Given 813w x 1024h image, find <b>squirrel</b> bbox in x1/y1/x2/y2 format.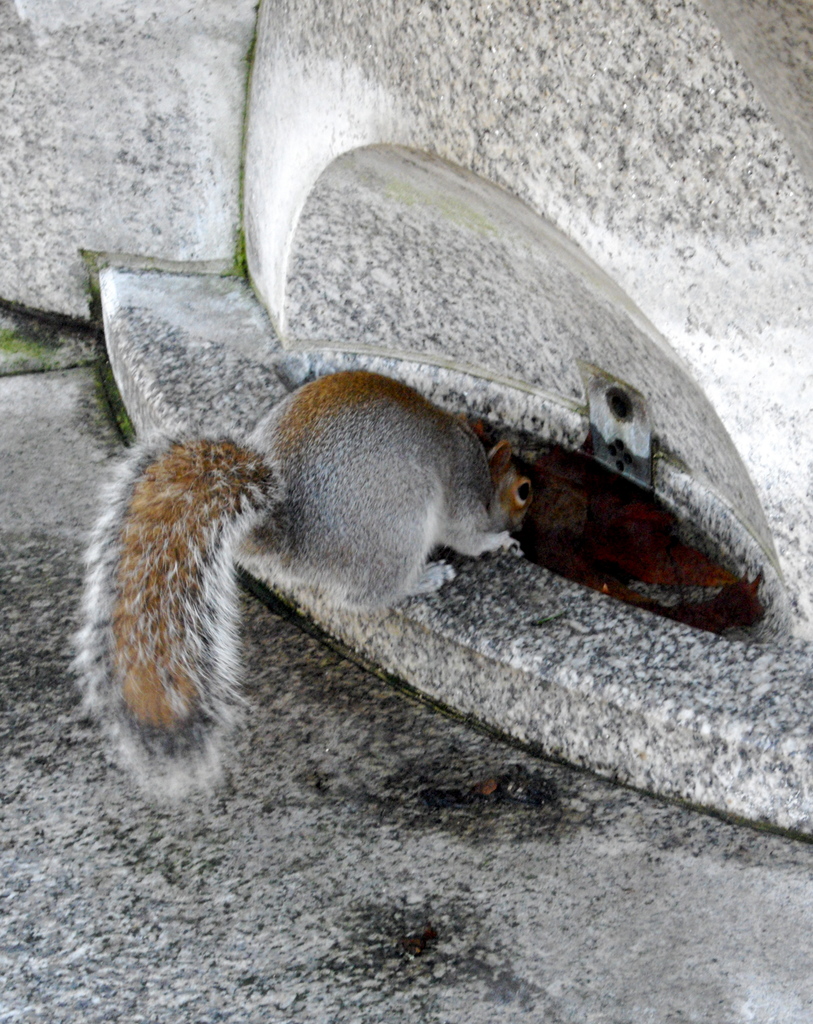
84/366/542/810.
